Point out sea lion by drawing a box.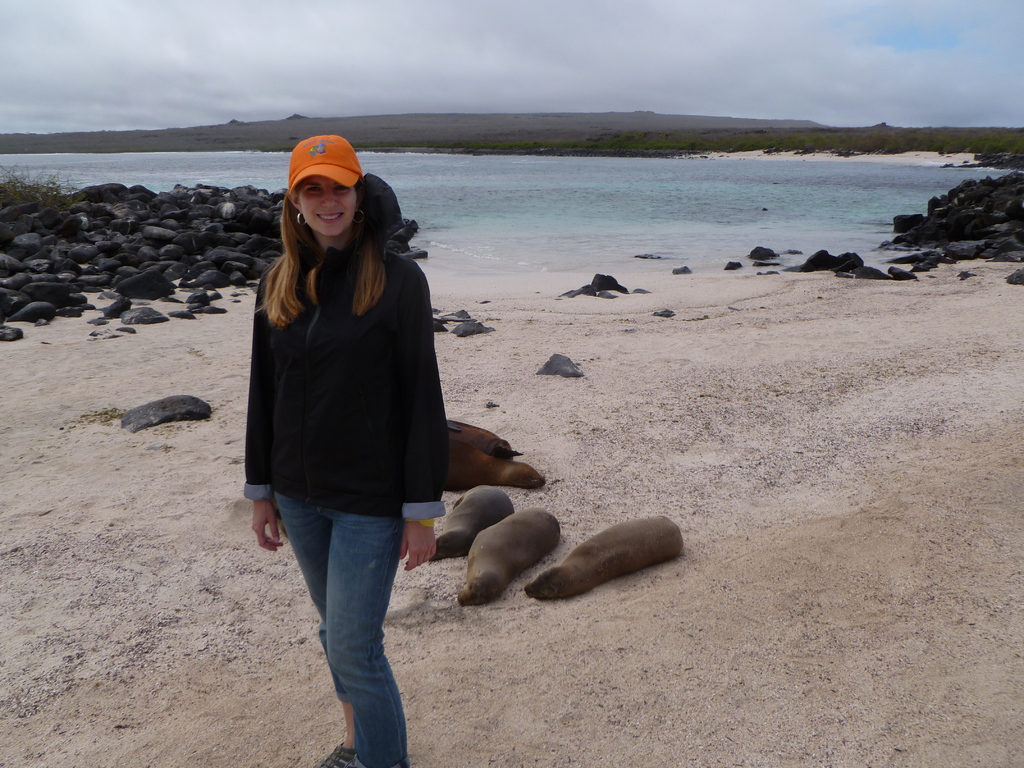
box=[422, 435, 547, 482].
